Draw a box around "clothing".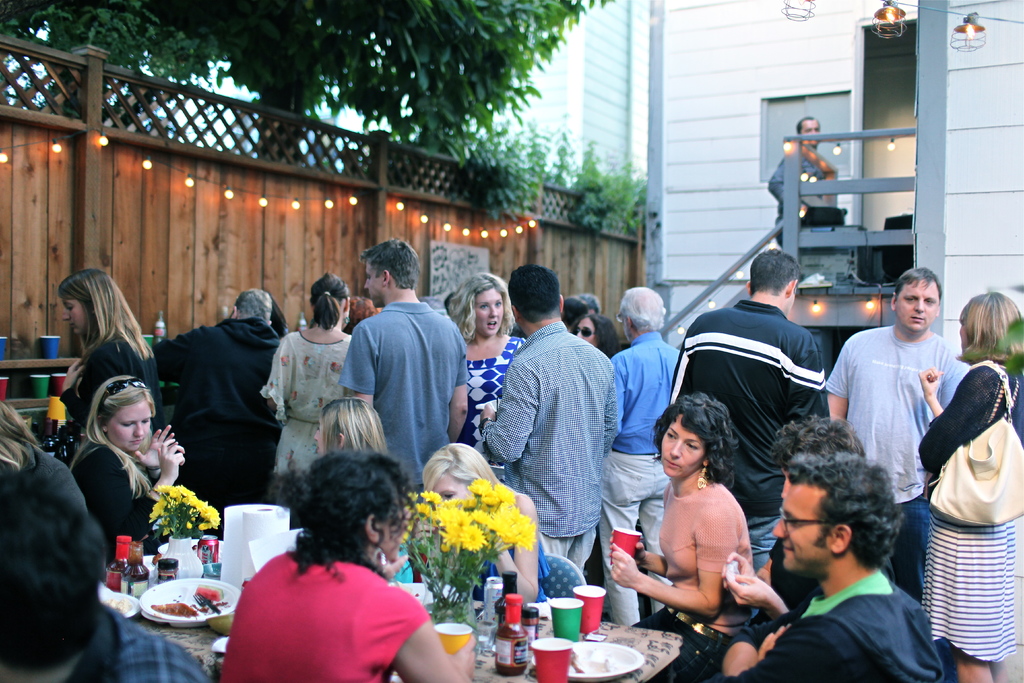
bbox=(821, 318, 959, 587).
